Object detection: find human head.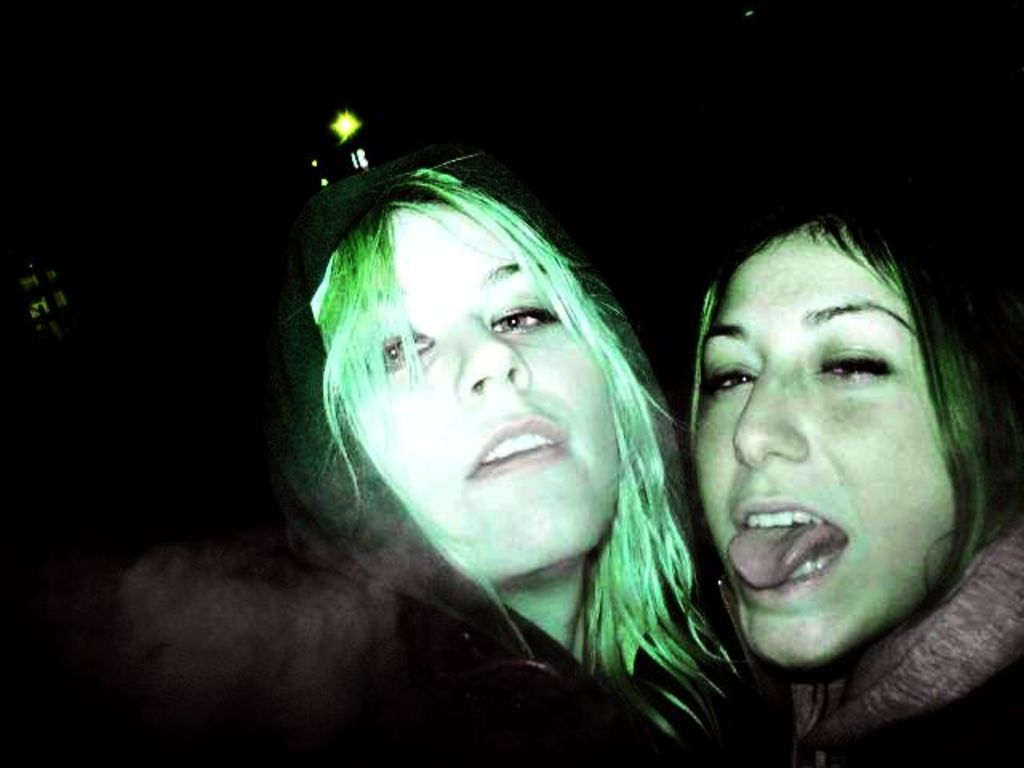
left=301, top=173, right=626, bottom=582.
